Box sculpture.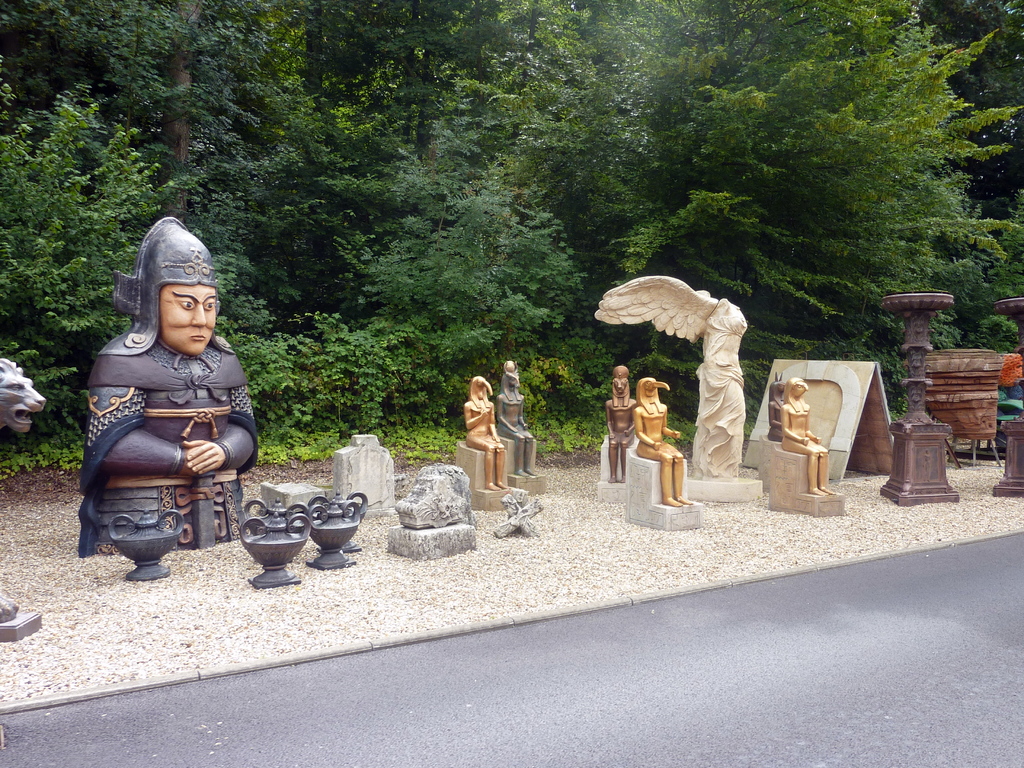
x1=500, y1=362, x2=537, y2=479.
